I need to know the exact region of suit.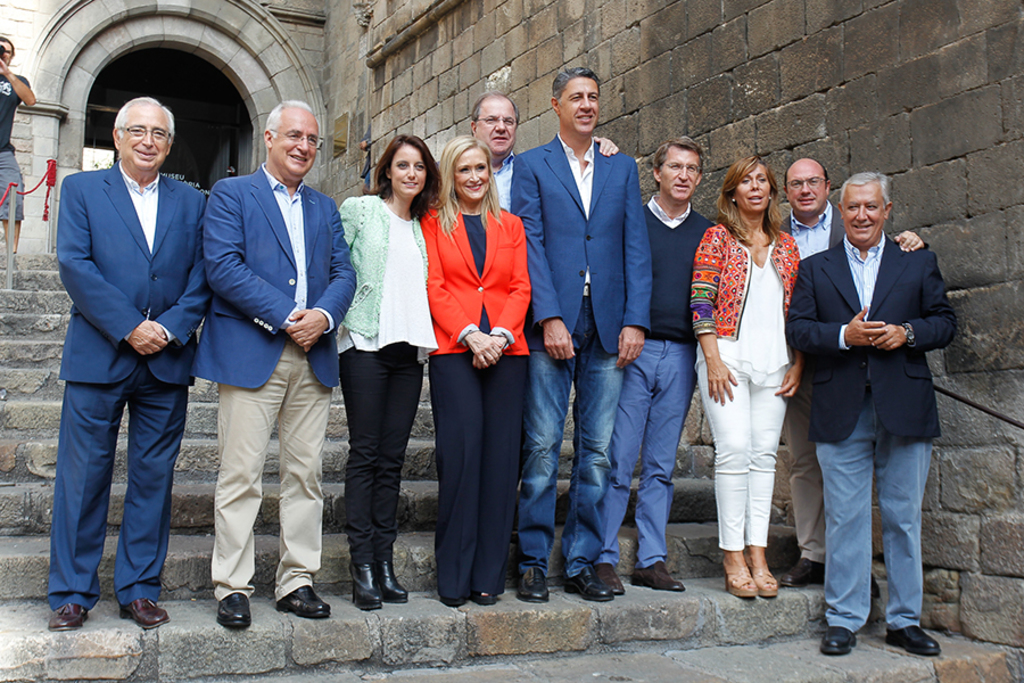
Region: Rect(41, 72, 203, 627).
